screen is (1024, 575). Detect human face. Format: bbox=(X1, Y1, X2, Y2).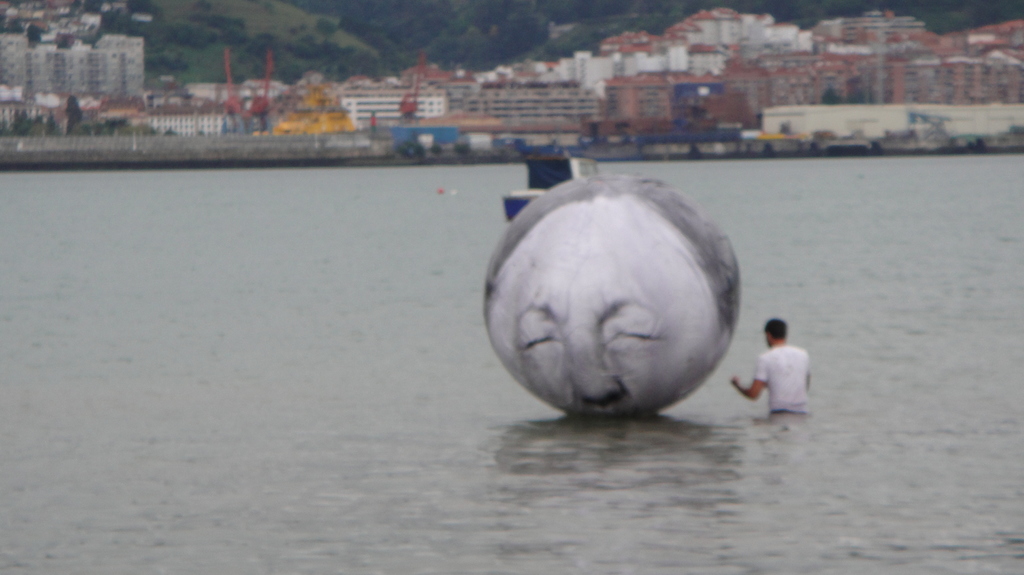
bbox=(486, 198, 732, 418).
